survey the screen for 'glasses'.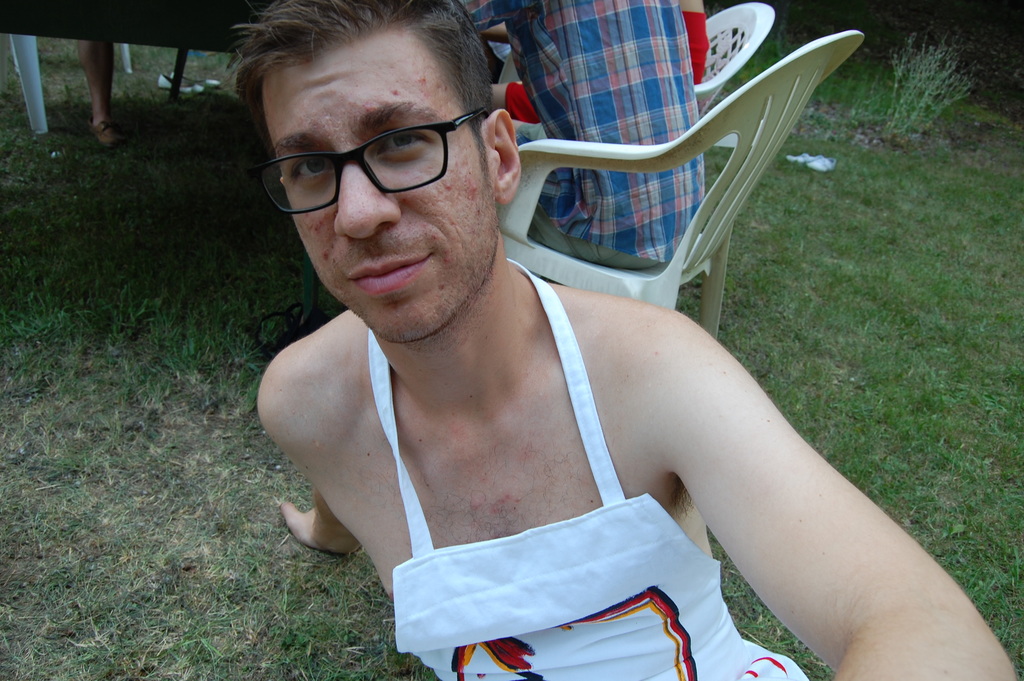
Survey found: [244,105,495,194].
